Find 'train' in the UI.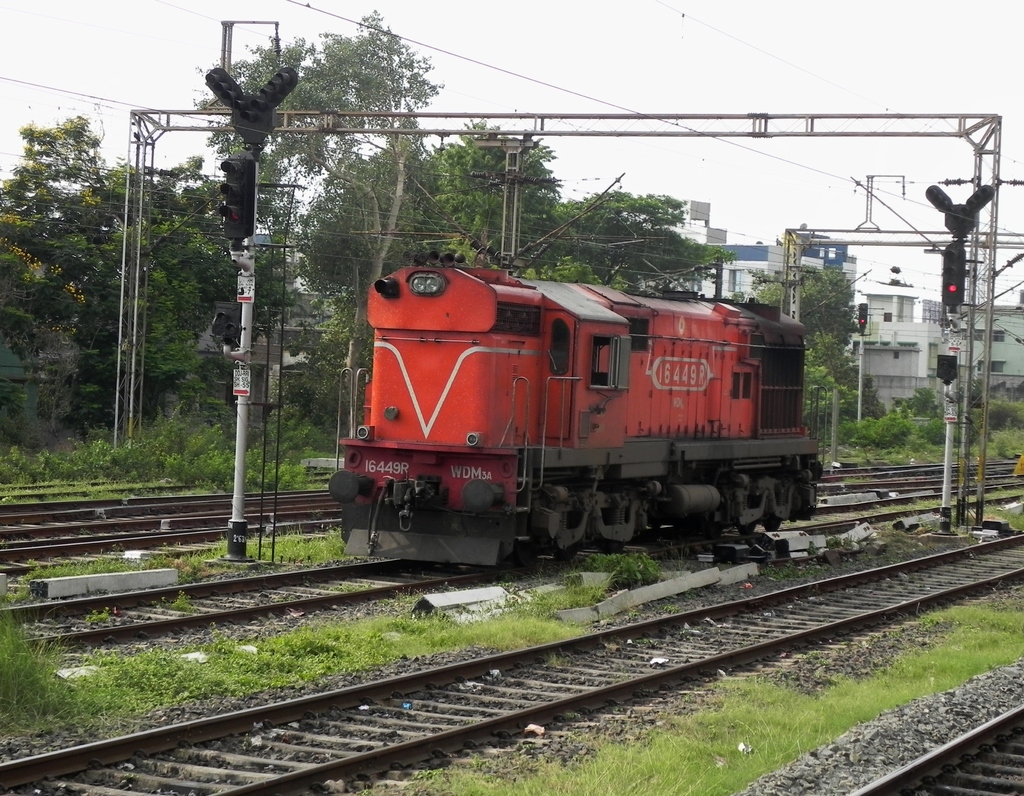
UI element at box(325, 172, 826, 569).
